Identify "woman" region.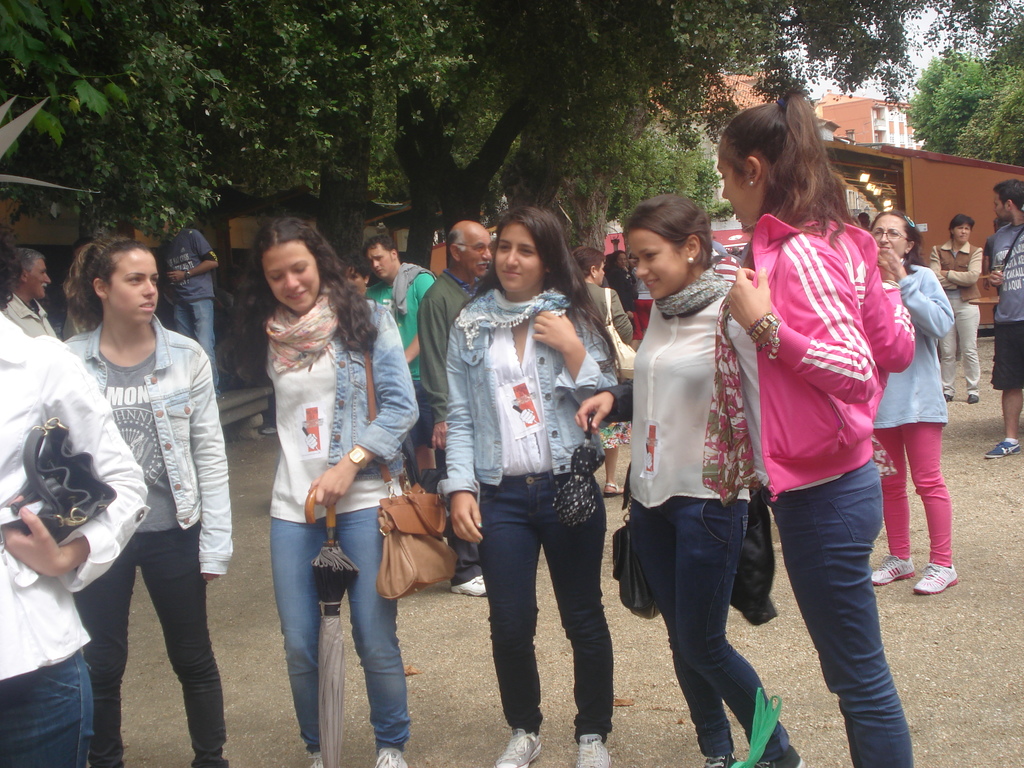
Region: 60,230,235,765.
